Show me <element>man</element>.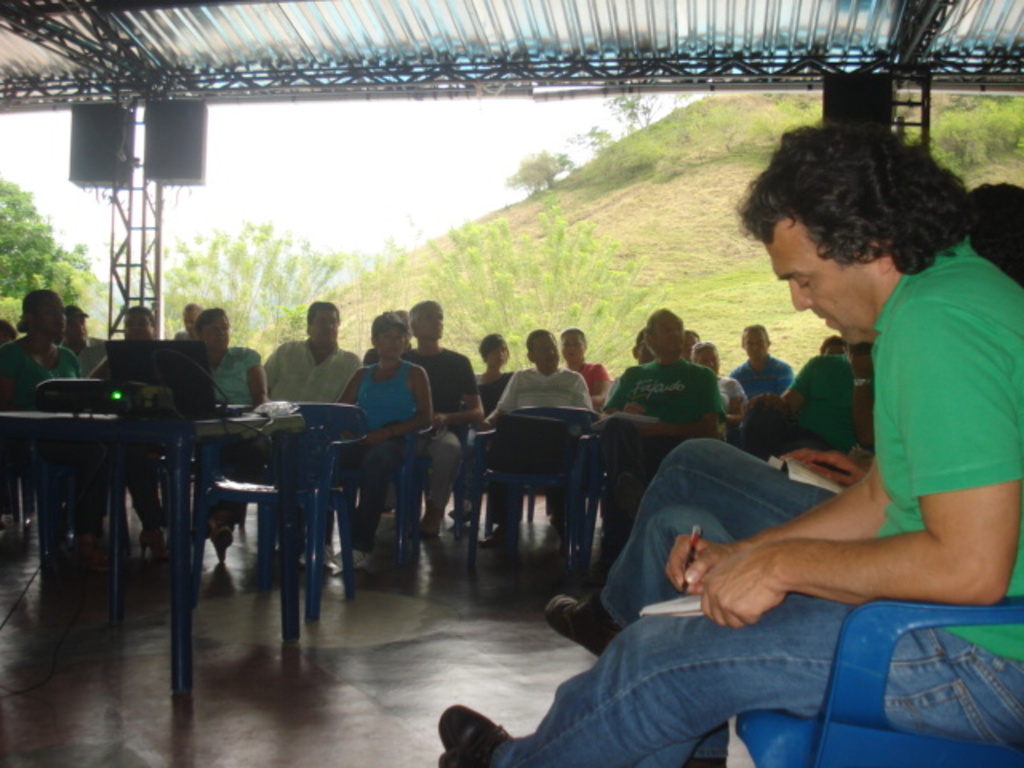
<element>man</element> is here: crop(792, 339, 878, 450).
